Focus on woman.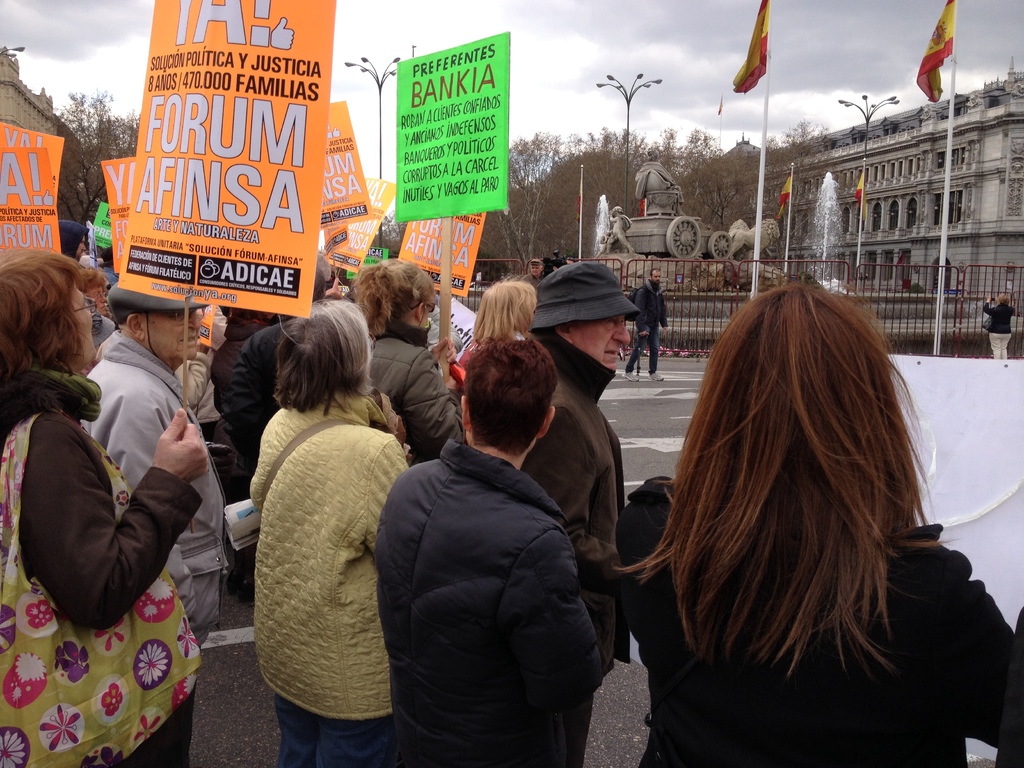
Focused at {"x1": 357, "y1": 257, "x2": 449, "y2": 472}.
